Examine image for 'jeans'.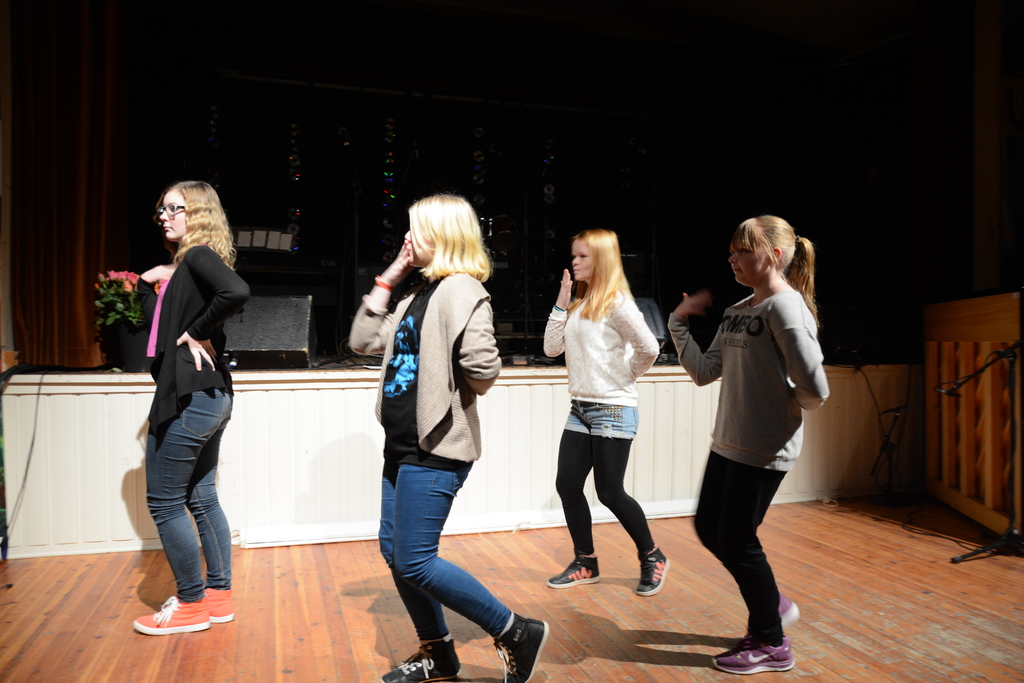
Examination result: crop(143, 381, 239, 604).
